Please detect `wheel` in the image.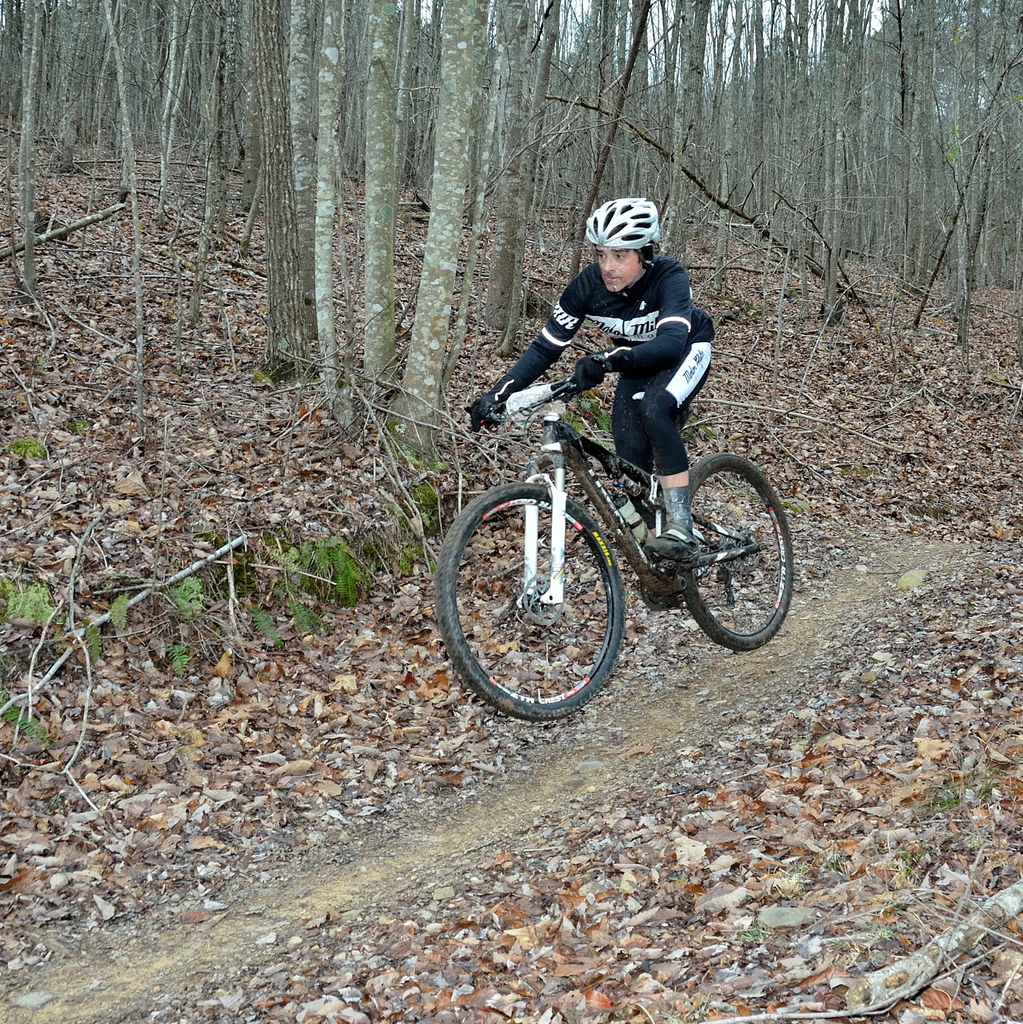
461/479/647/718.
